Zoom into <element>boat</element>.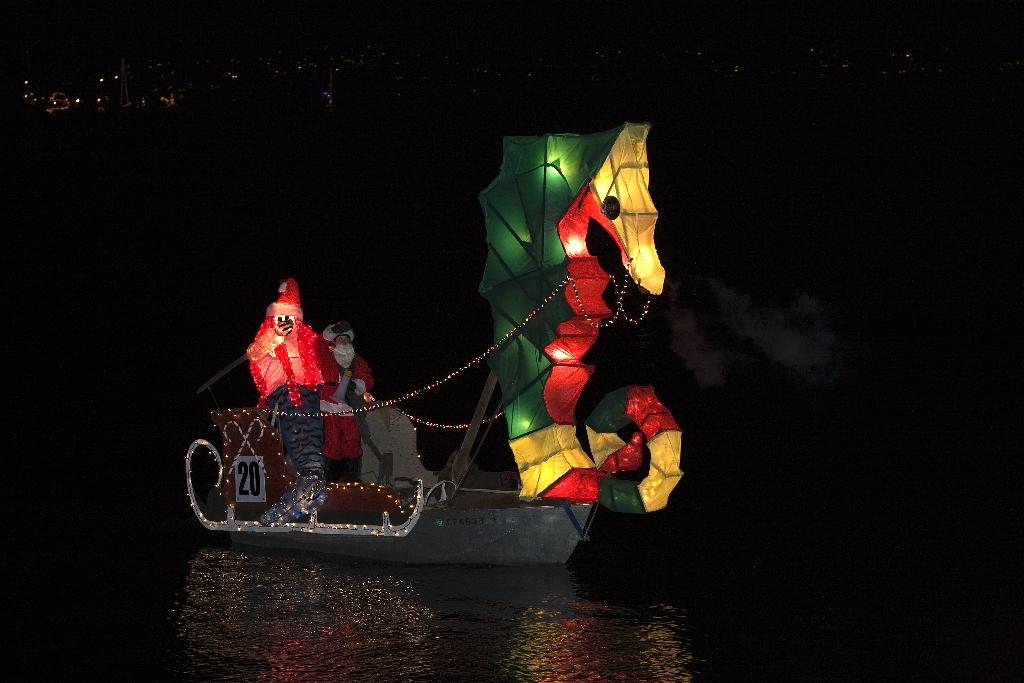
Zoom target: x1=152 y1=290 x2=678 y2=577.
